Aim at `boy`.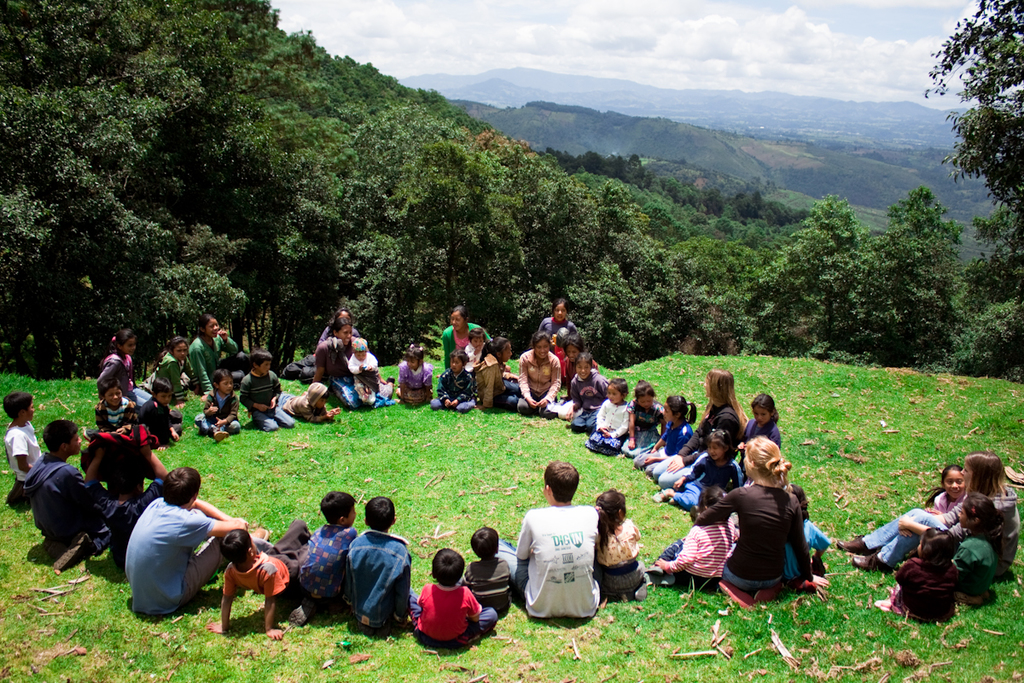
Aimed at 0/391/45/487.
